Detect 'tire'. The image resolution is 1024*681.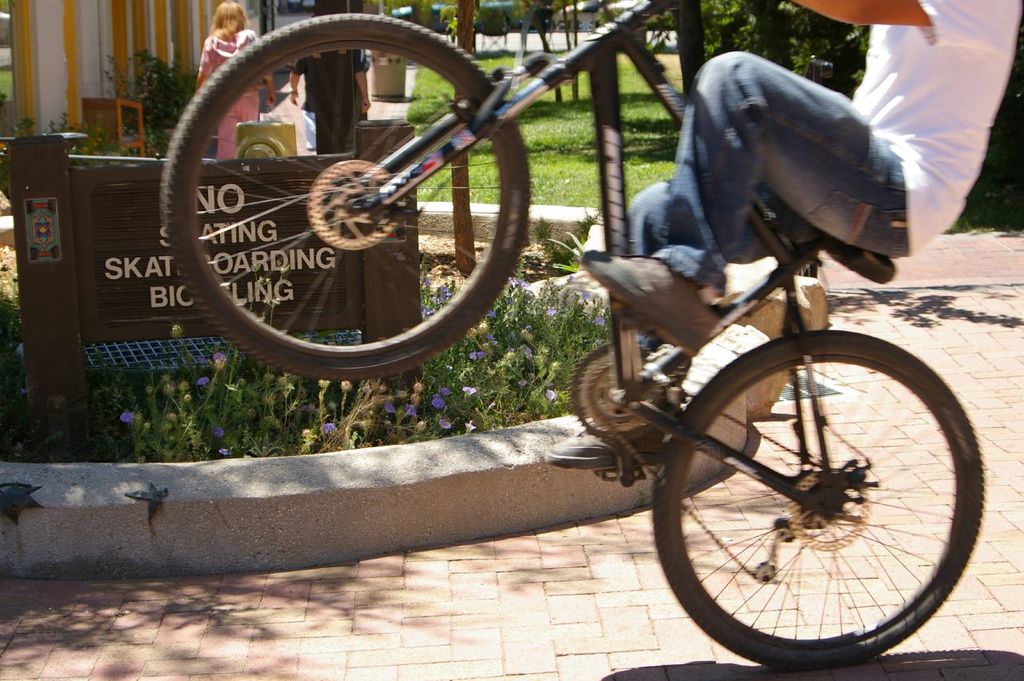
(x1=651, y1=330, x2=984, y2=669).
